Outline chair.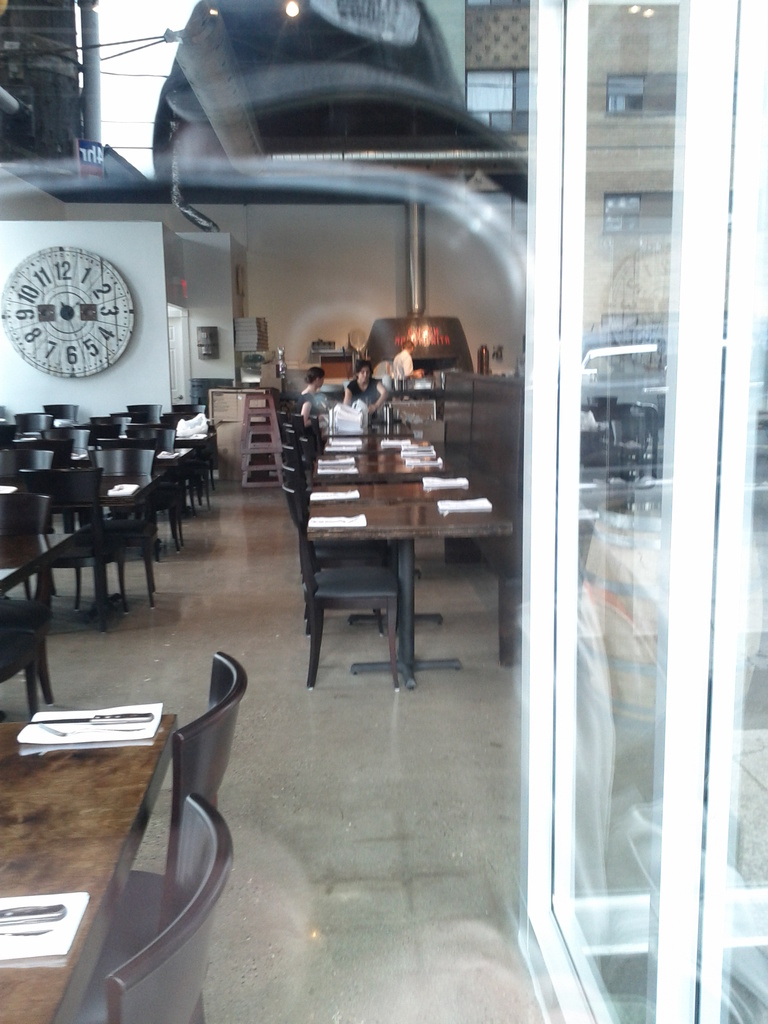
Outline: [x1=172, y1=404, x2=218, y2=500].
